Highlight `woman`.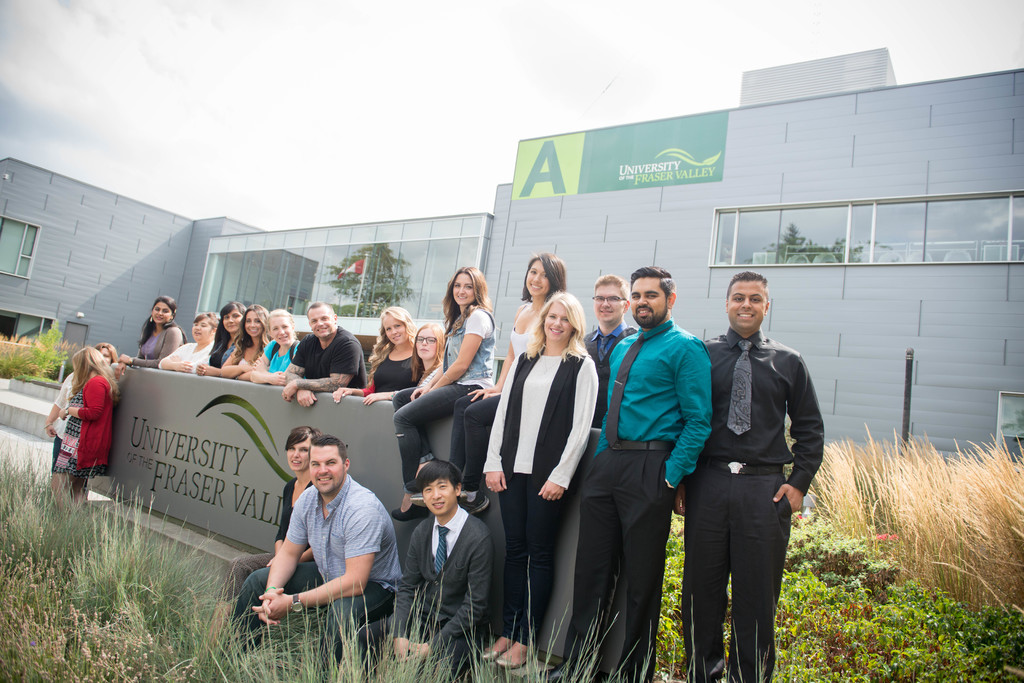
Highlighted region: (left=249, top=305, right=301, bottom=385).
